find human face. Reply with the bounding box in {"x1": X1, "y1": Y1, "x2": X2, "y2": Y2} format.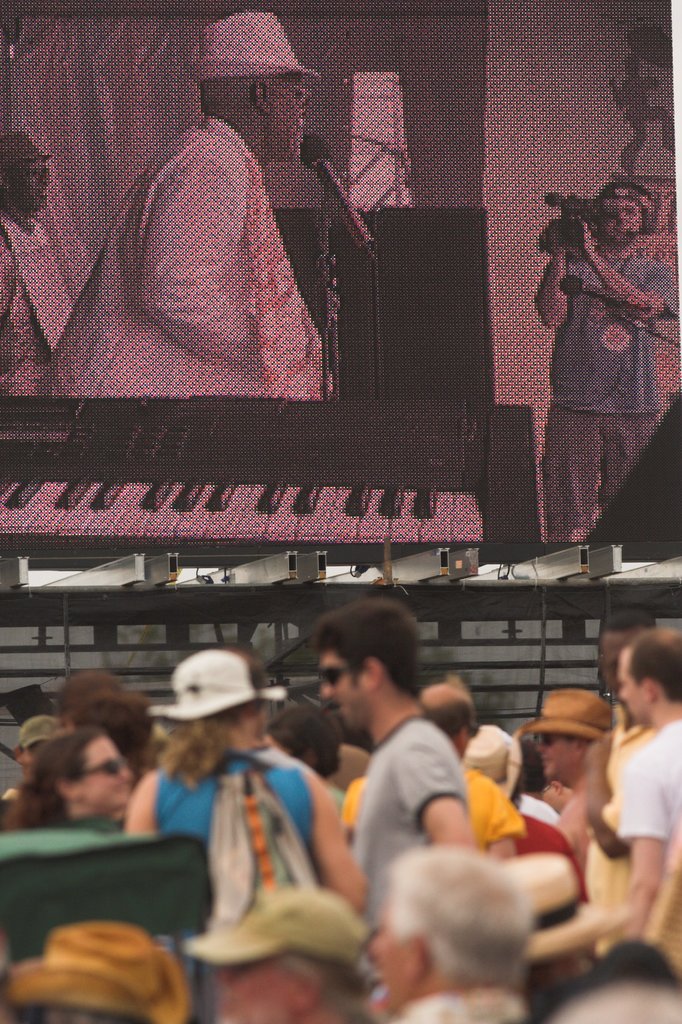
{"x1": 76, "y1": 737, "x2": 141, "y2": 807}.
